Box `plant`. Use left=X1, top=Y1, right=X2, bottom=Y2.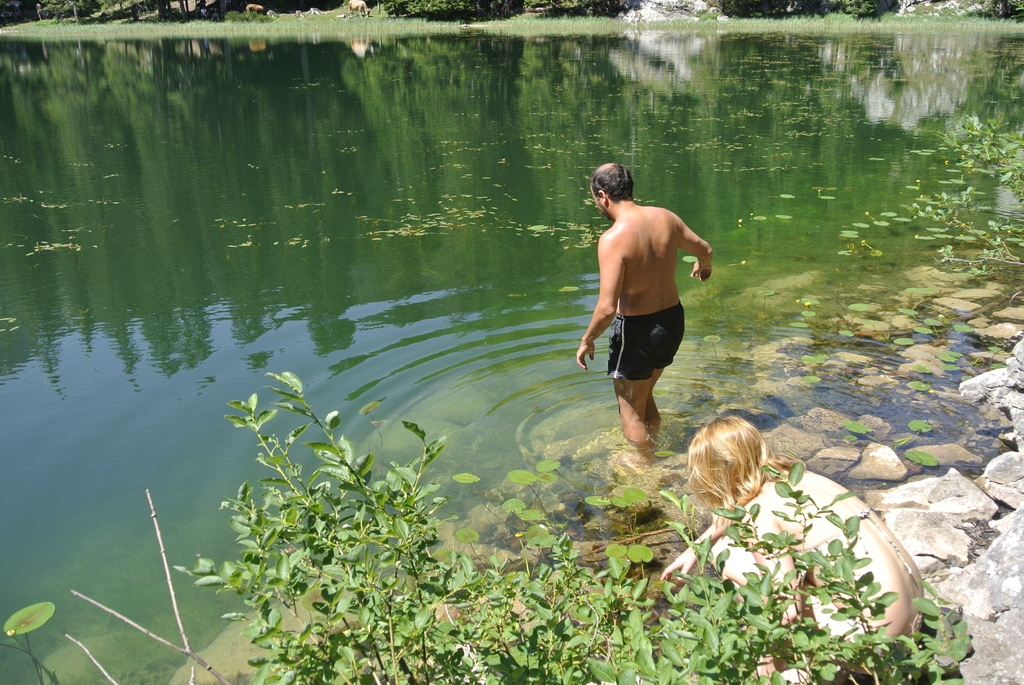
left=840, top=420, right=935, bottom=464.
